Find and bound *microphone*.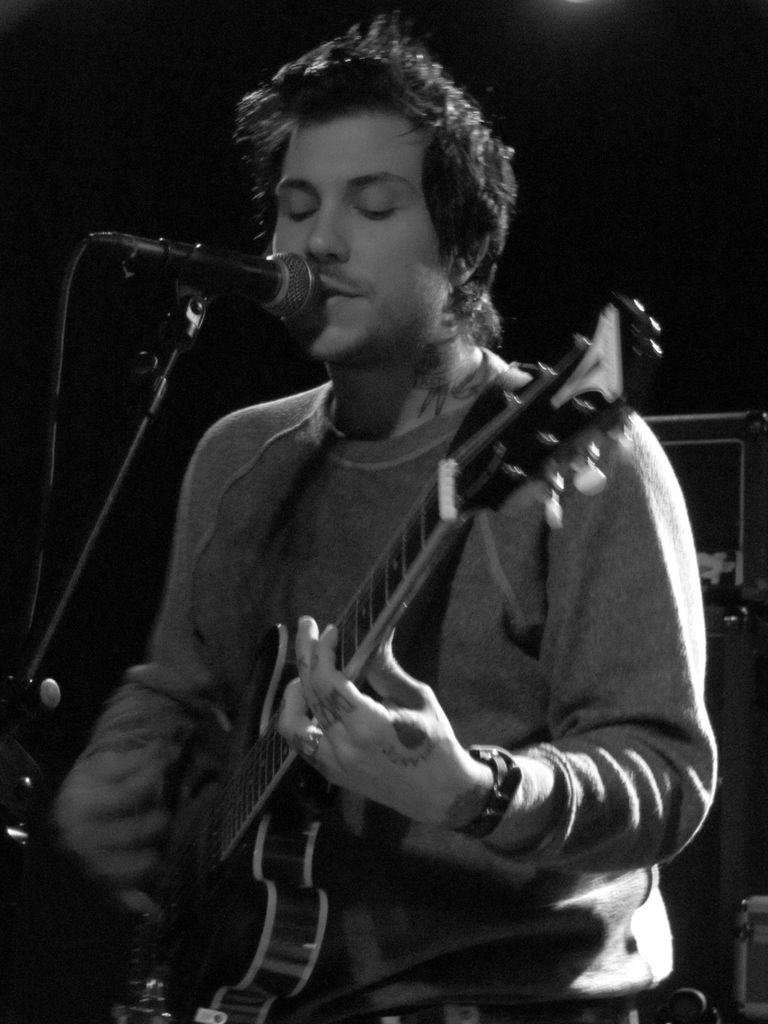
Bound: 74, 241, 330, 339.
